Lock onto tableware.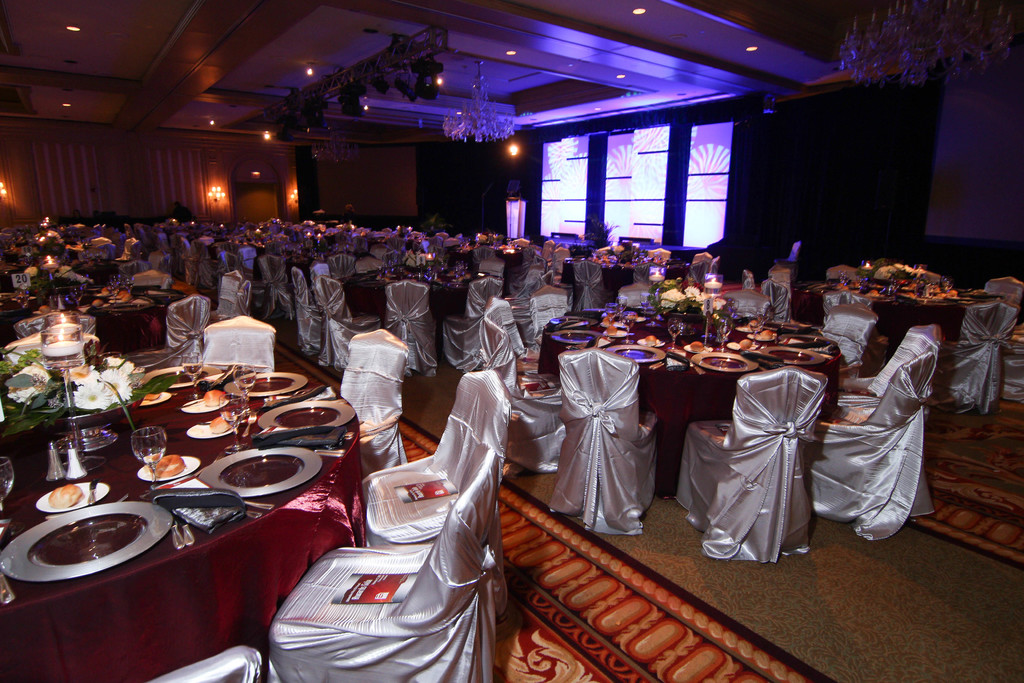
Locked: (x1=137, y1=394, x2=164, y2=404).
